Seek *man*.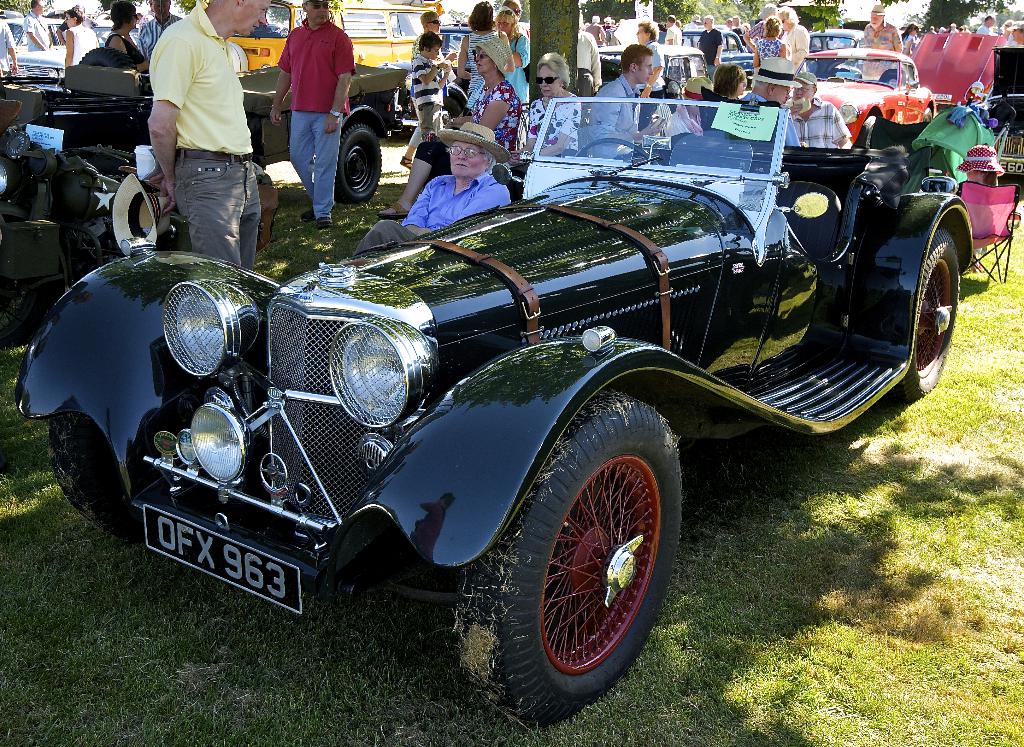
(851,0,909,83).
